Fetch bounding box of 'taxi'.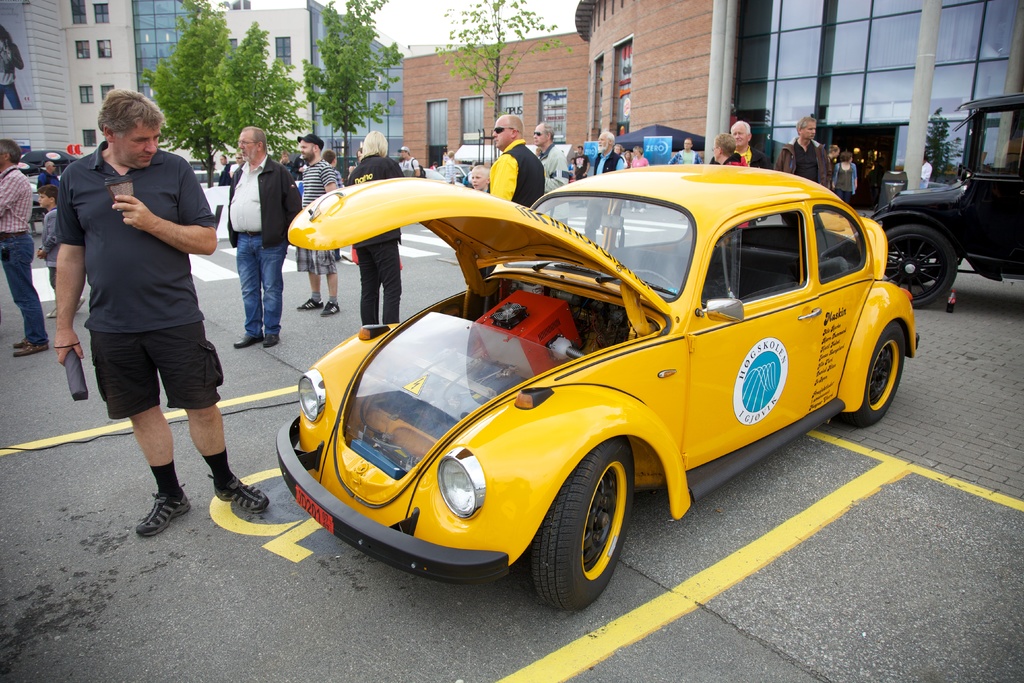
Bbox: (268, 164, 905, 614).
